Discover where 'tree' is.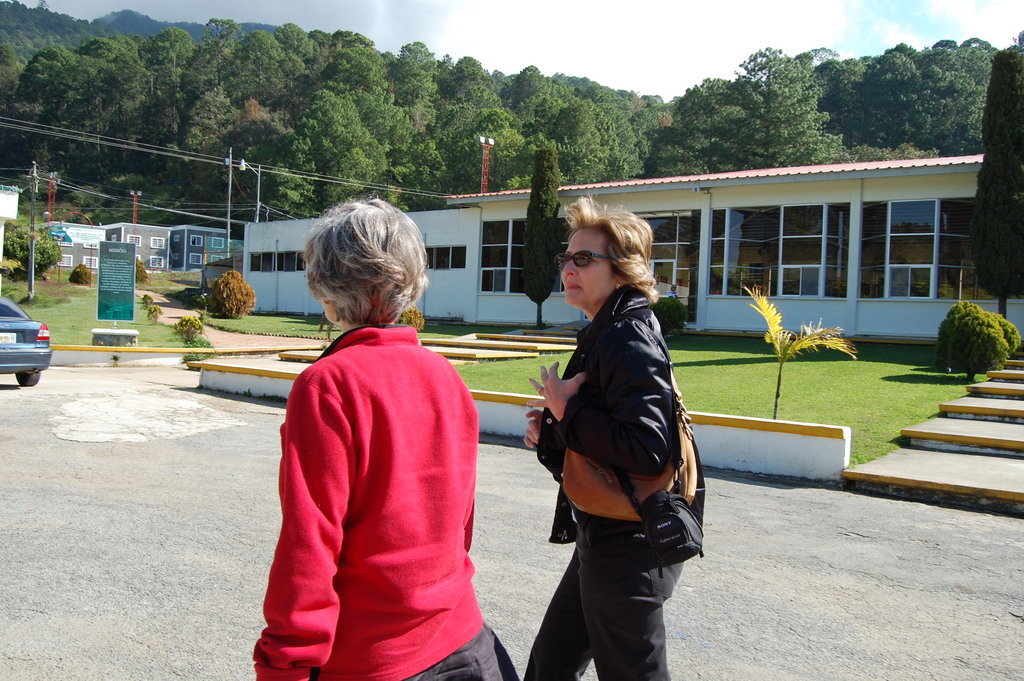
Discovered at {"left": 0, "top": 218, "right": 63, "bottom": 277}.
